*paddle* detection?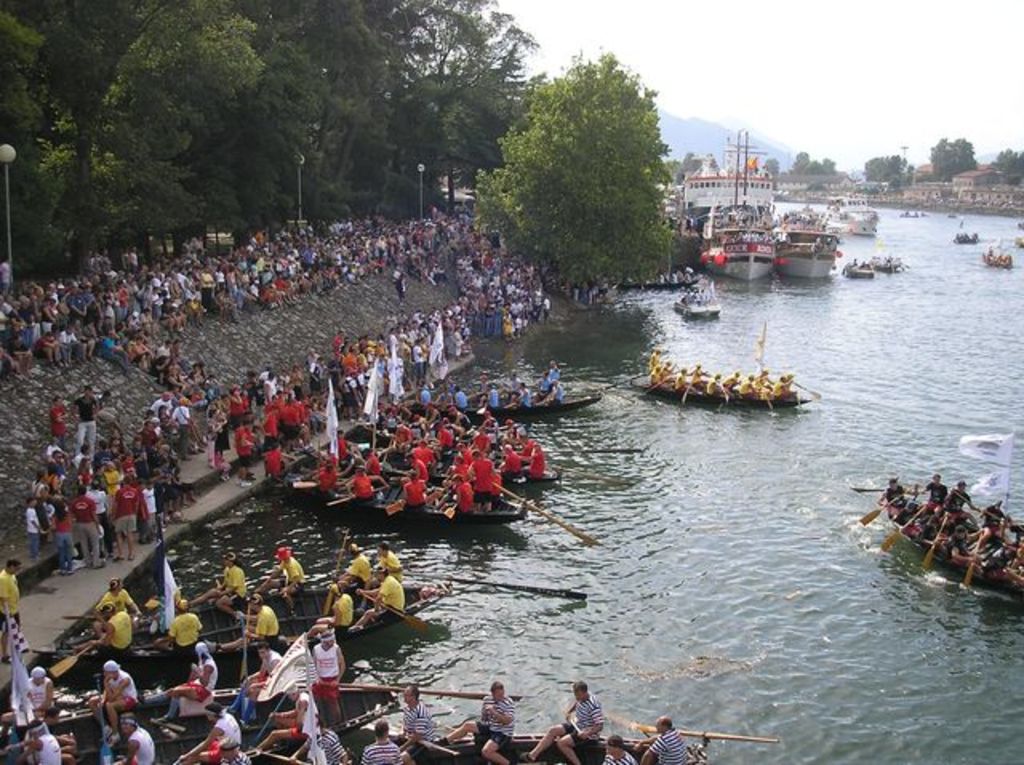
crop(134, 707, 186, 730)
